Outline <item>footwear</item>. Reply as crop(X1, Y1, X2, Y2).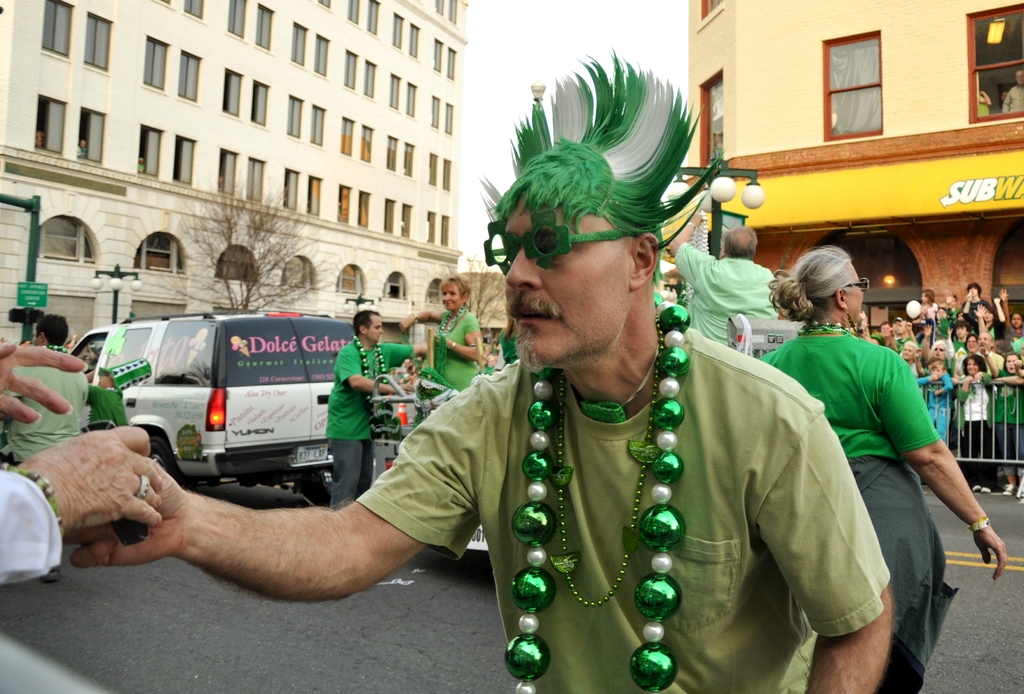
crop(999, 476, 1011, 497).
